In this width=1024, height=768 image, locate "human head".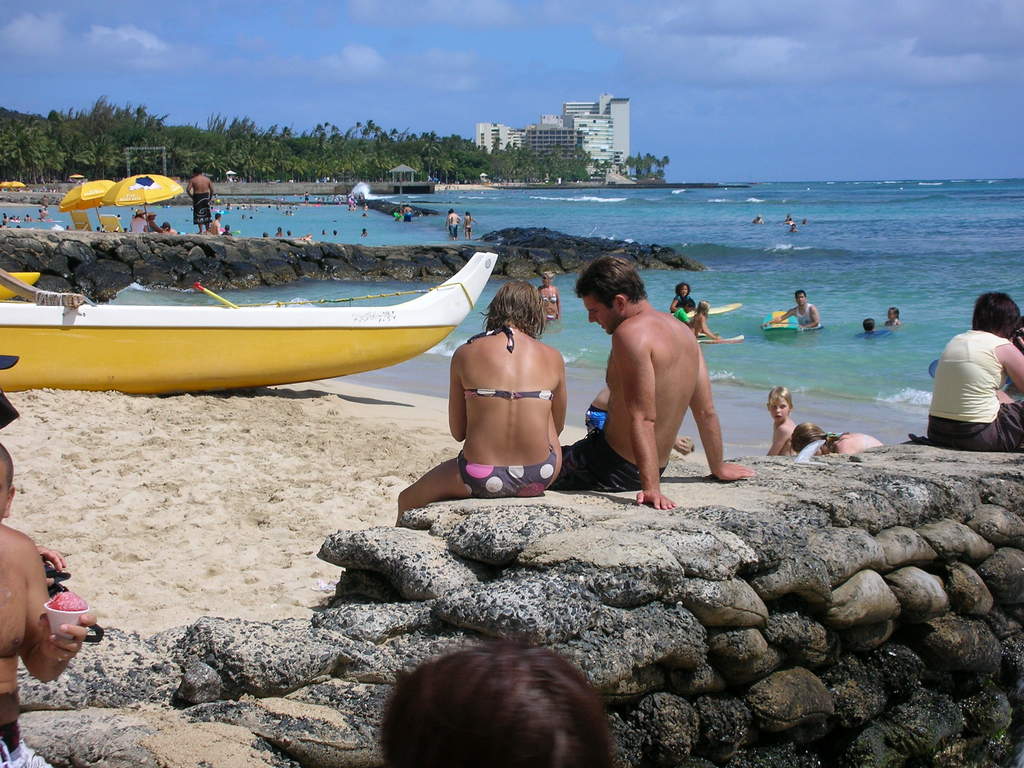
Bounding box: detection(479, 279, 546, 337).
